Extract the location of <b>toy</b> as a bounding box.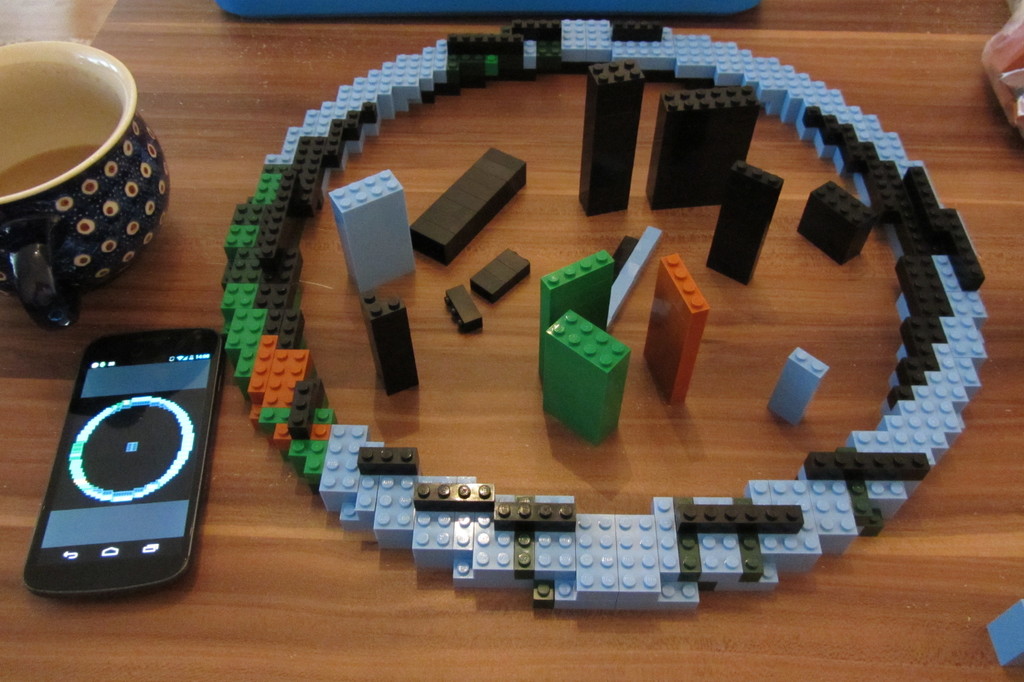
BBox(408, 140, 533, 266).
